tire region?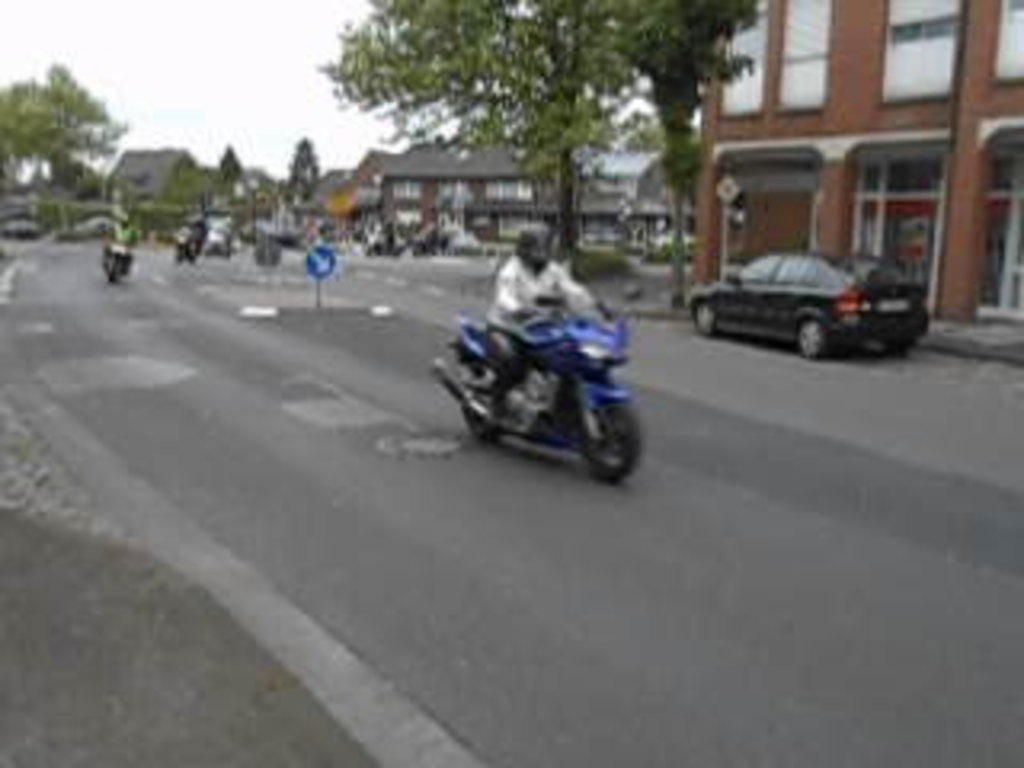
locate(102, 259, 122, 288)
